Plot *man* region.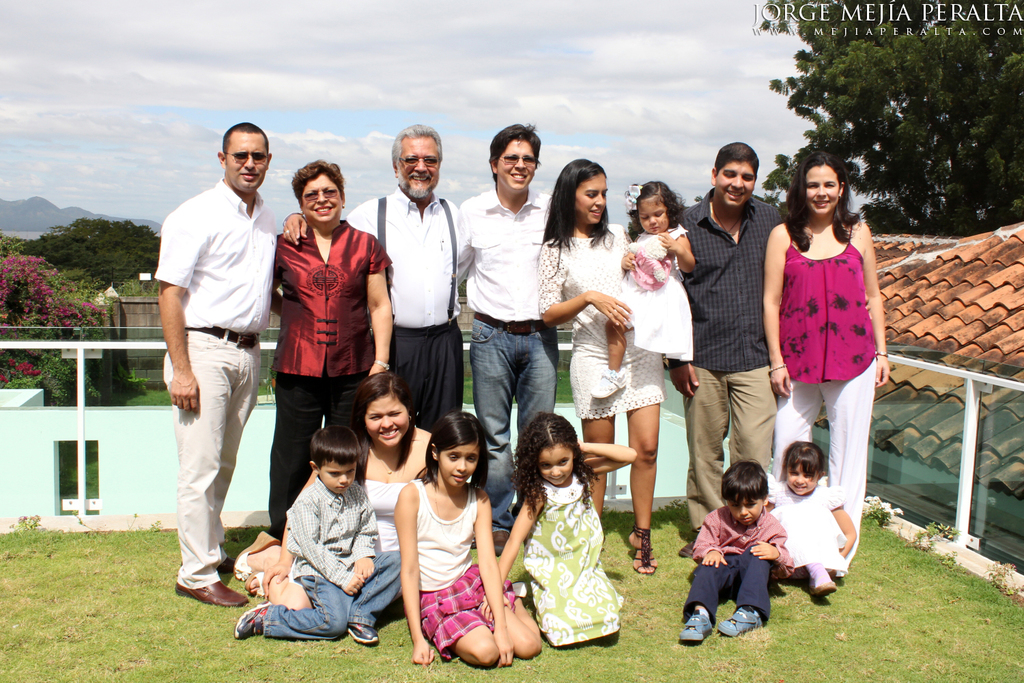
Plotted at 157:100:278:634.
